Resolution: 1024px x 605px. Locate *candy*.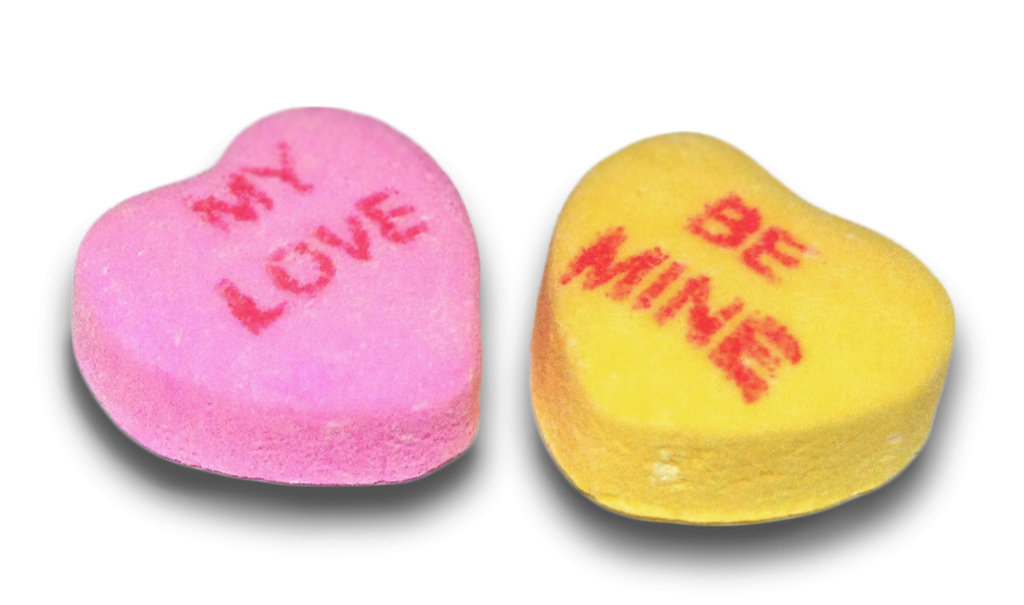
x1=528 y1=131 x2=955 y2=526.
